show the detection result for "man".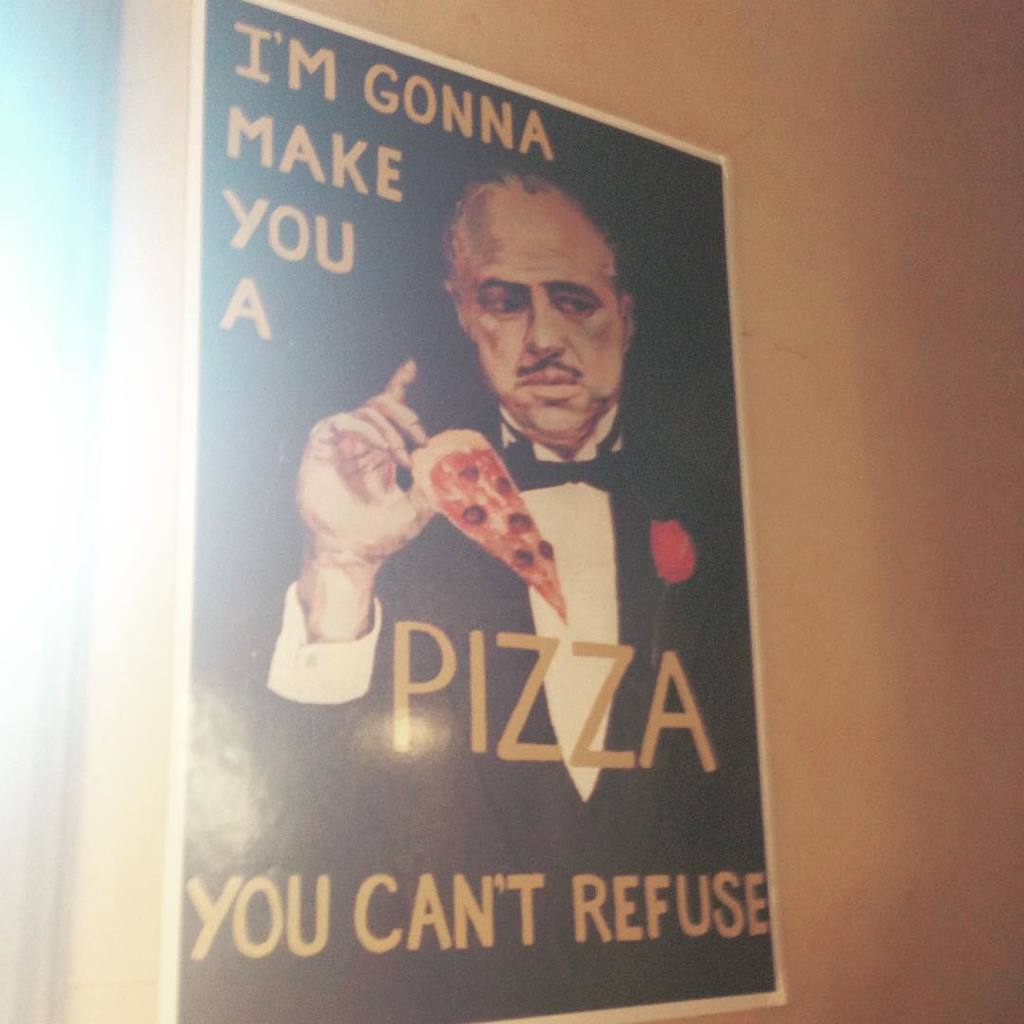
box=[351, 183, 696, 717].
